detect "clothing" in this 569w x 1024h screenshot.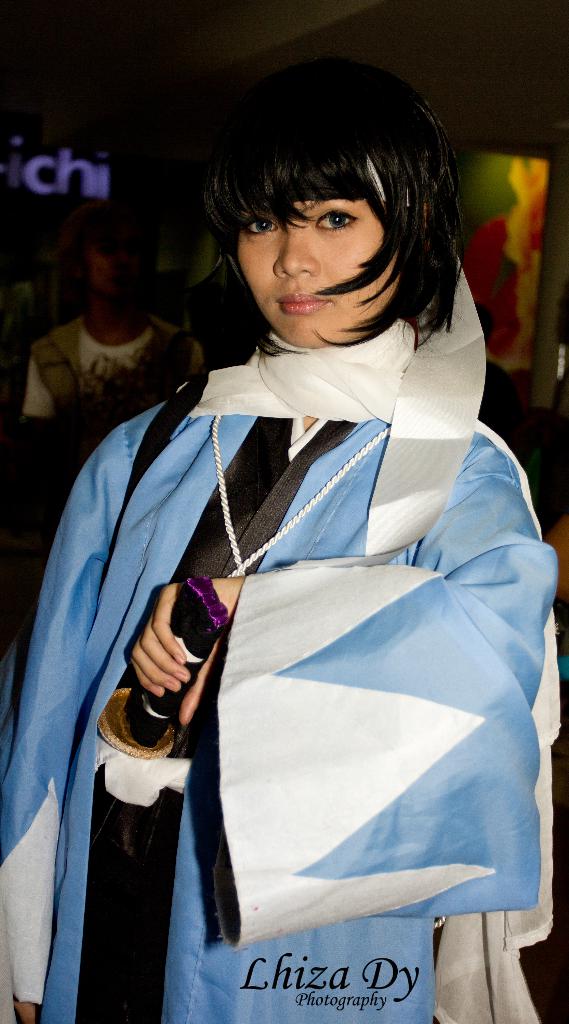
Detection: 24, 310, 208, 429.
